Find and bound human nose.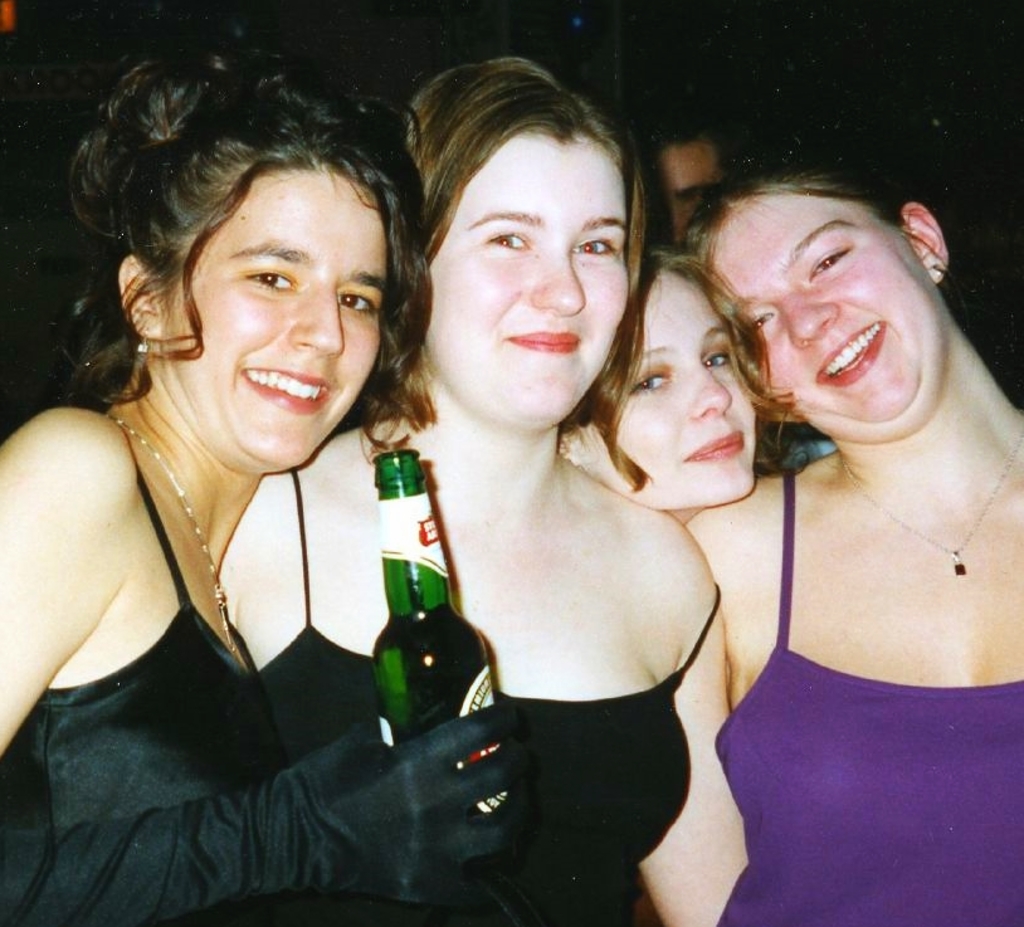
Bound: BBox(683, 356, 732, 419).
